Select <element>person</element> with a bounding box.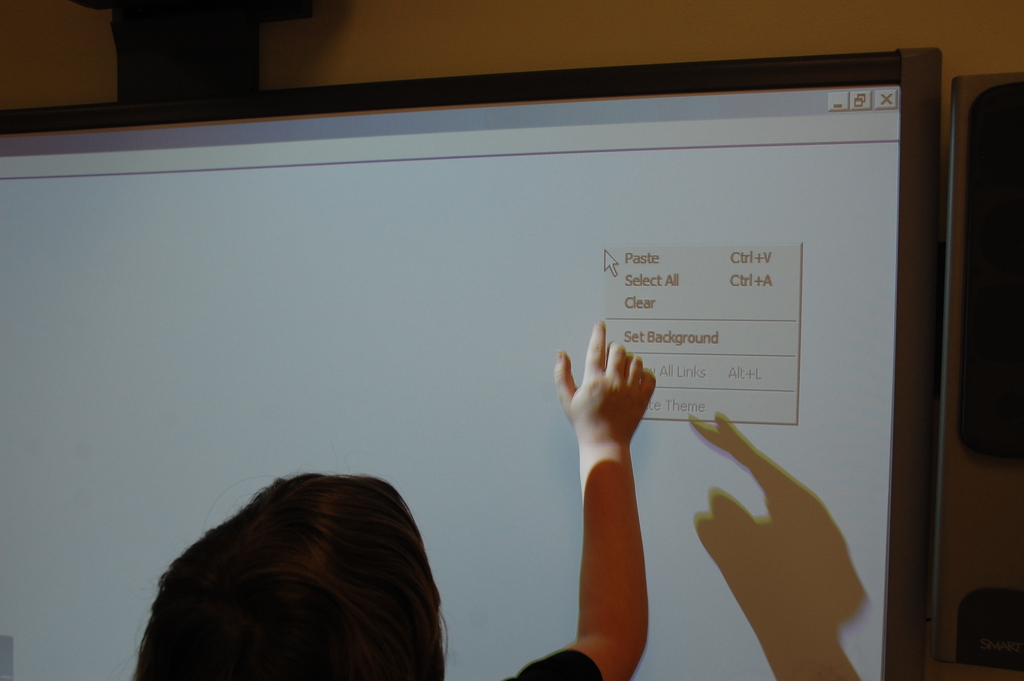
[132,316,657,680].
